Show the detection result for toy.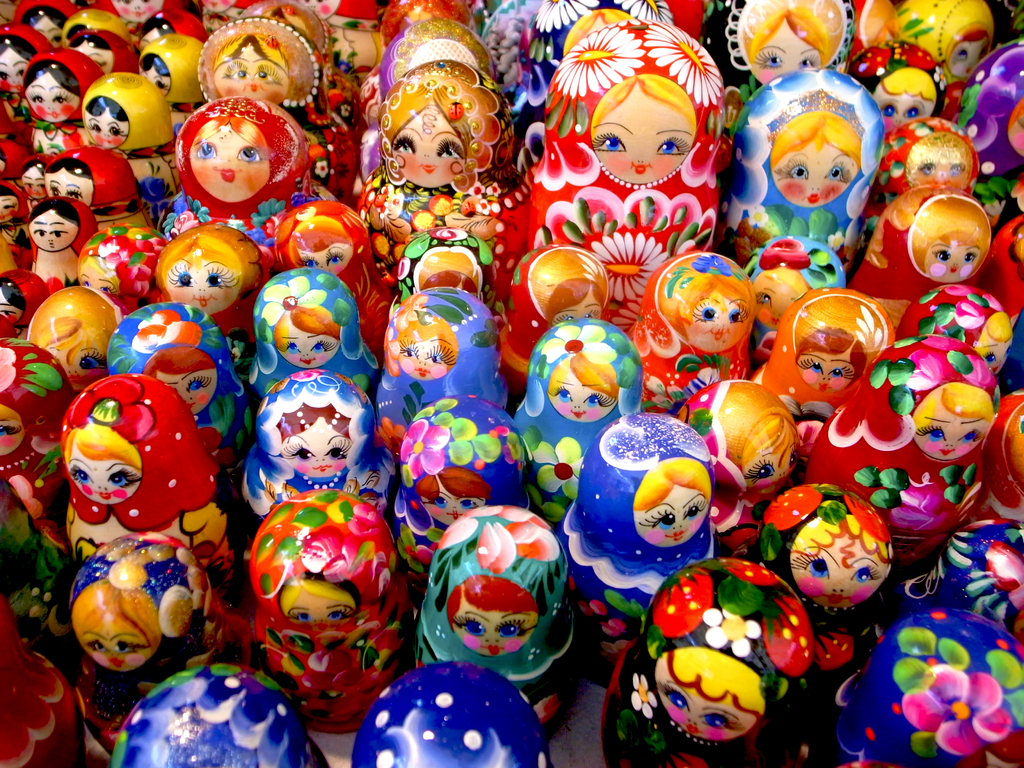
detection(759, 284, 897, 444).
